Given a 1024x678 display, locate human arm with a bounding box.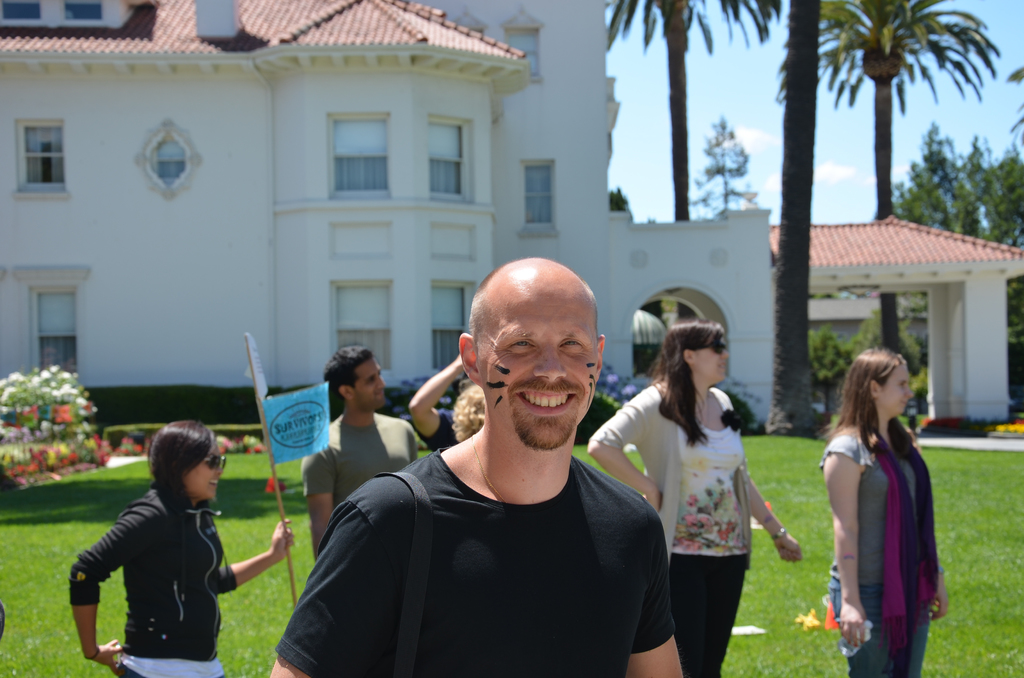
Located: bbox=[301, 444, 340, 563].
